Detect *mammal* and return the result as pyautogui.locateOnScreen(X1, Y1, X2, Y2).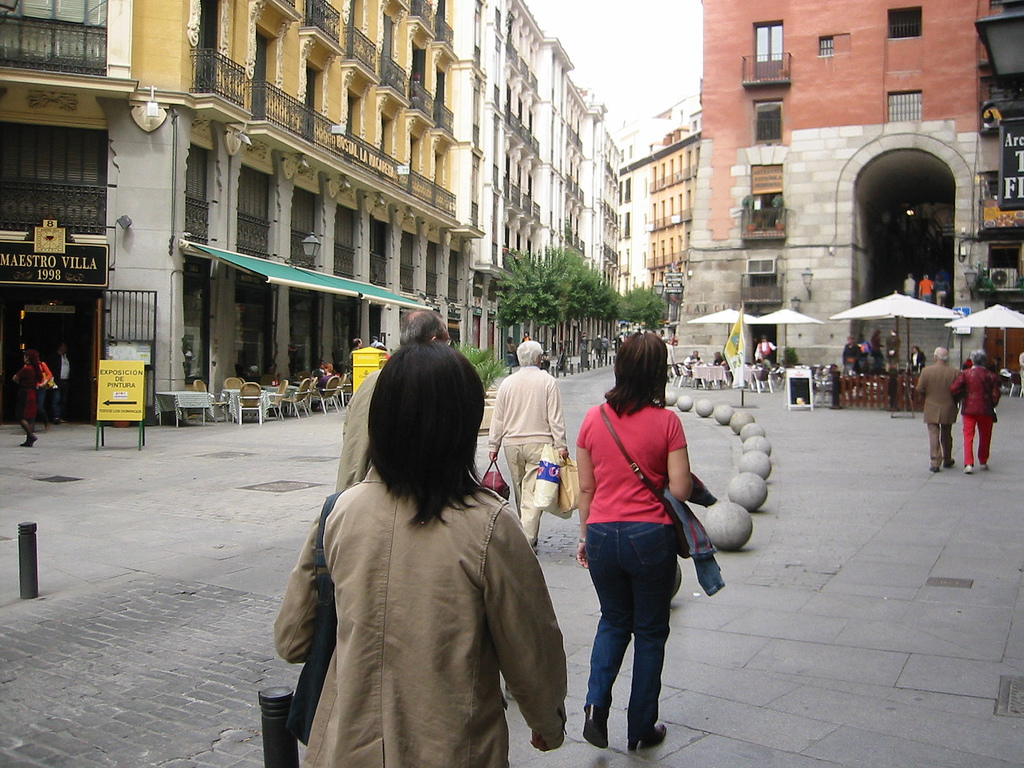
pyautogui.locateOnScreen(613, 334, 621, 350).
